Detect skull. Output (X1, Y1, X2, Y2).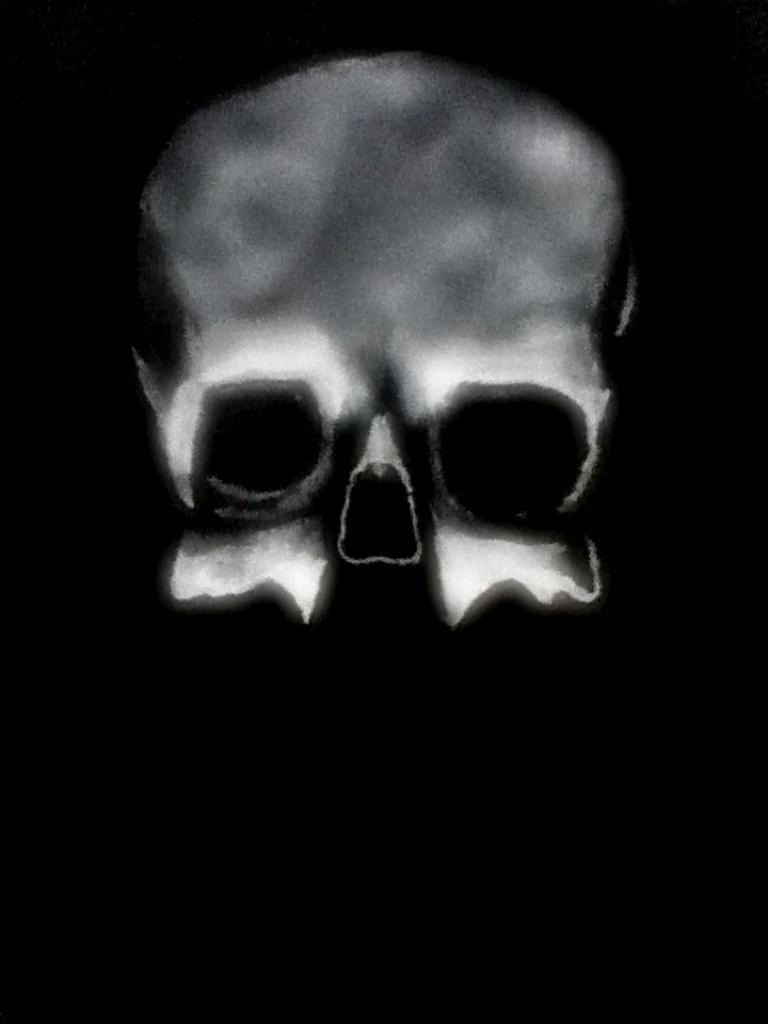
(132, 48, 637, 624).
